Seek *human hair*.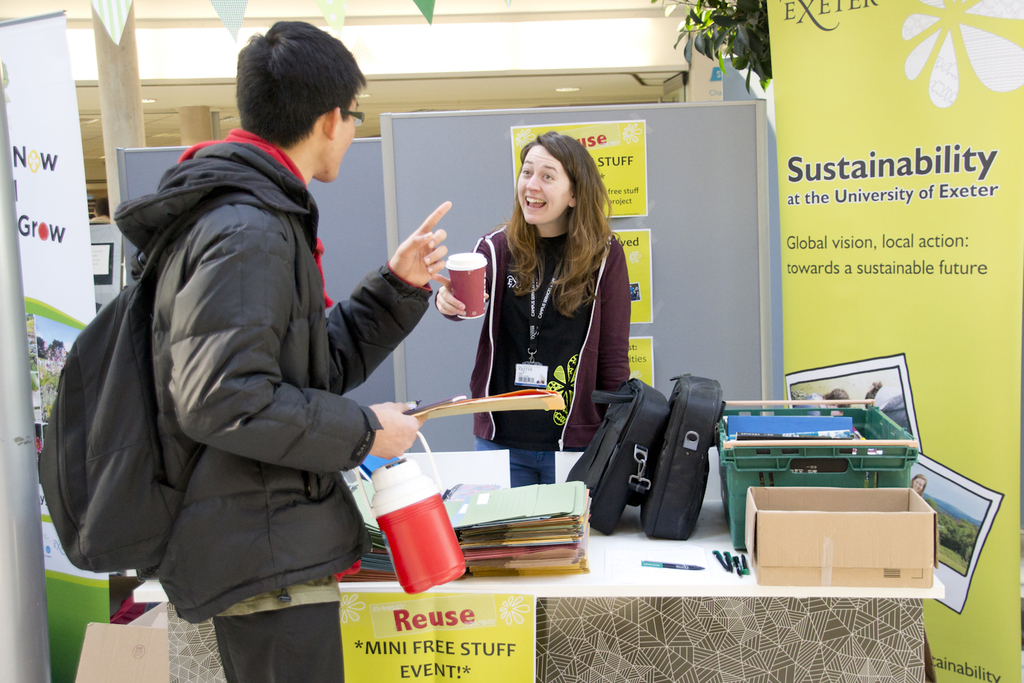
detection(493, 132, 609, 305).
